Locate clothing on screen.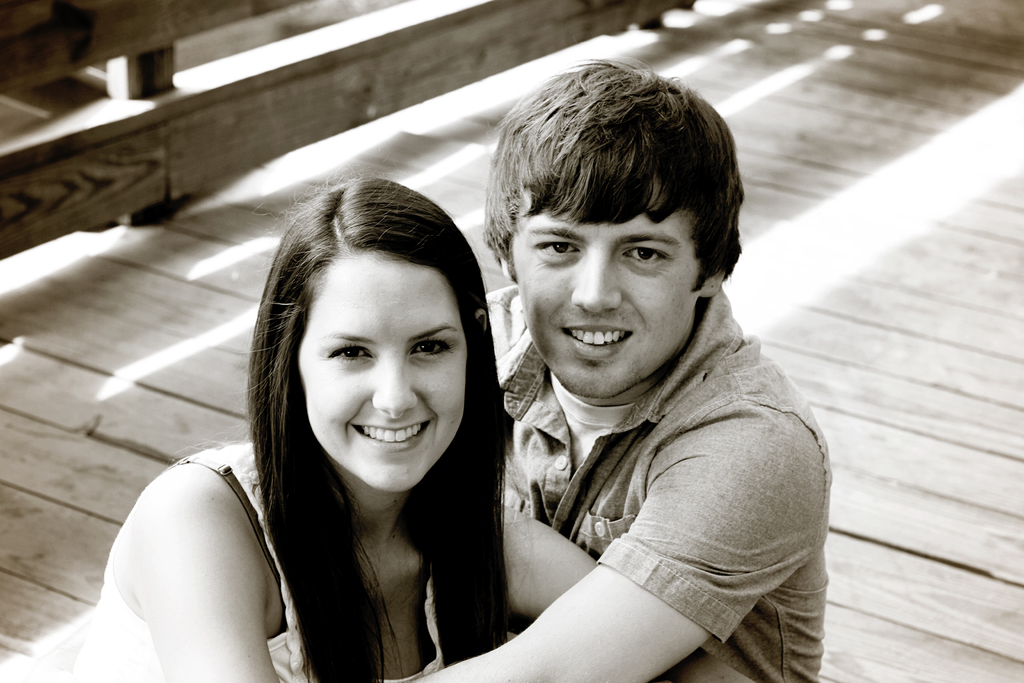
On screen at pyautogui.locateOnScreen(455, 220, 827, 682).
